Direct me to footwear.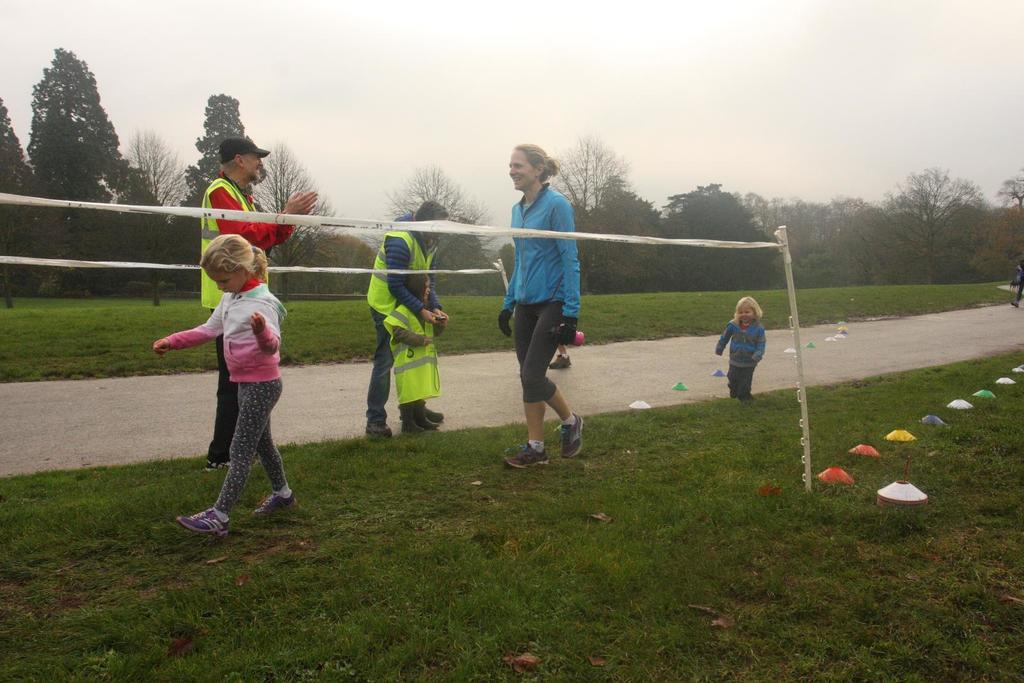
Direction: Rect(422, 400, 444, 421).
